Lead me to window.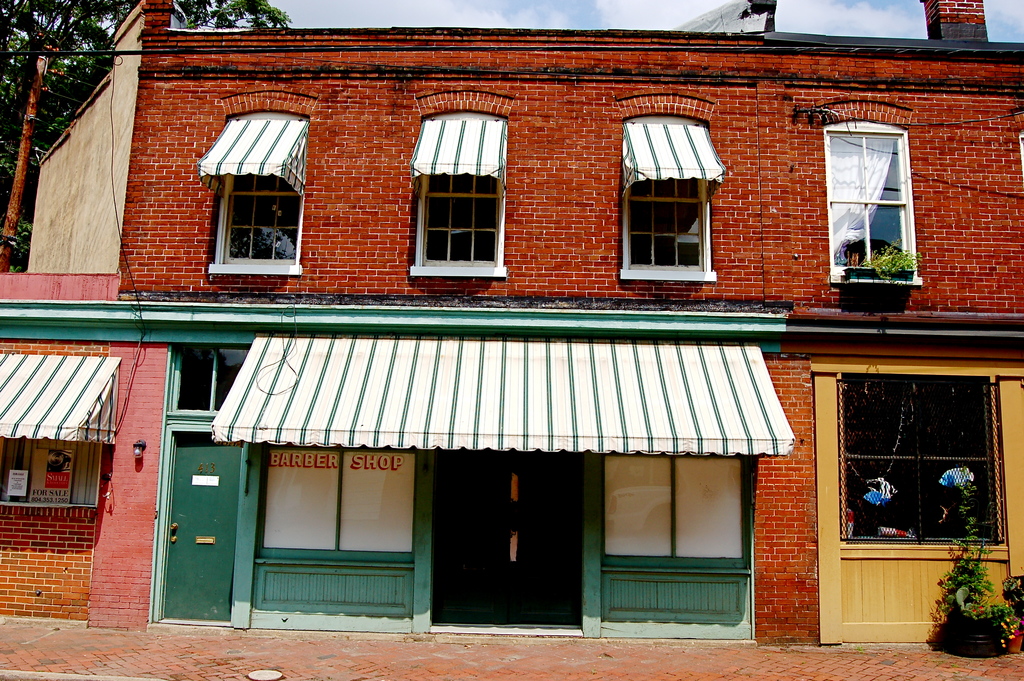
Lead to x1=194, y1=87, x2=316, y2=283.
